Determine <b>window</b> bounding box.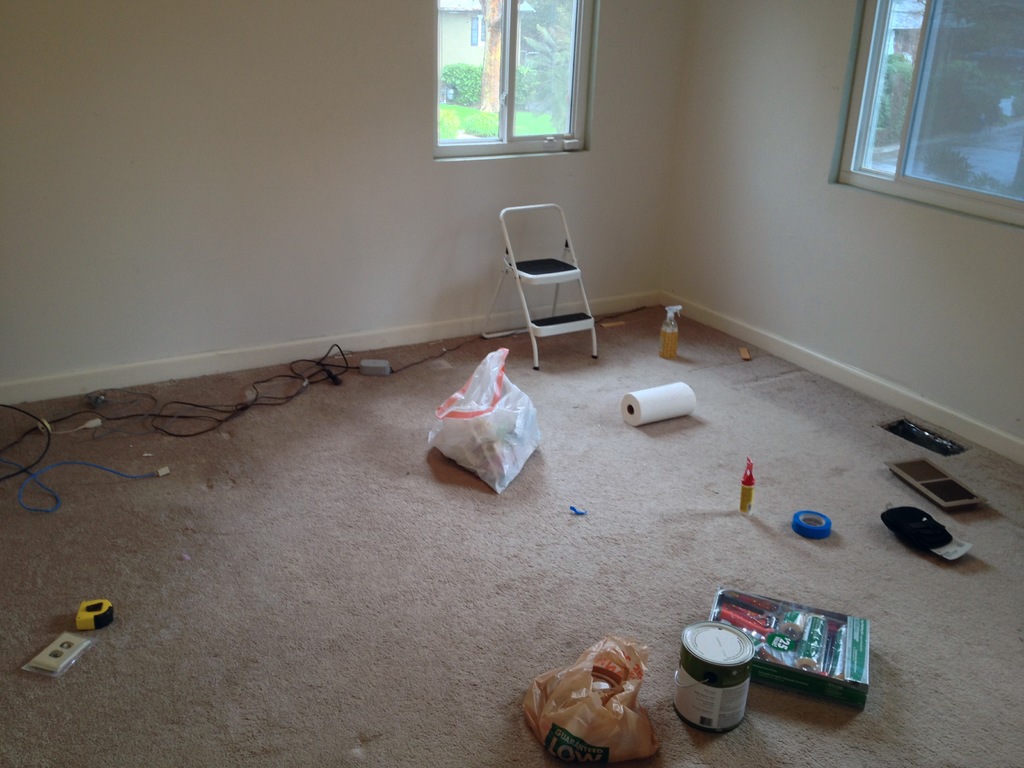
Determined: bbox(433, 0, 600, 155).
